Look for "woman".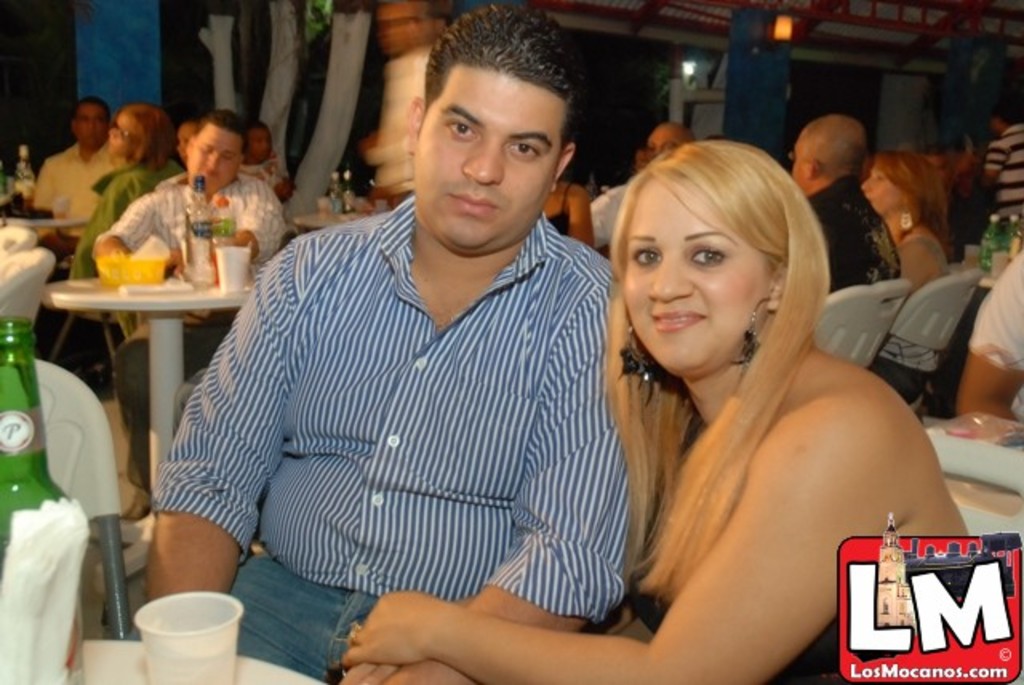
Found: 339,139,966,683.
